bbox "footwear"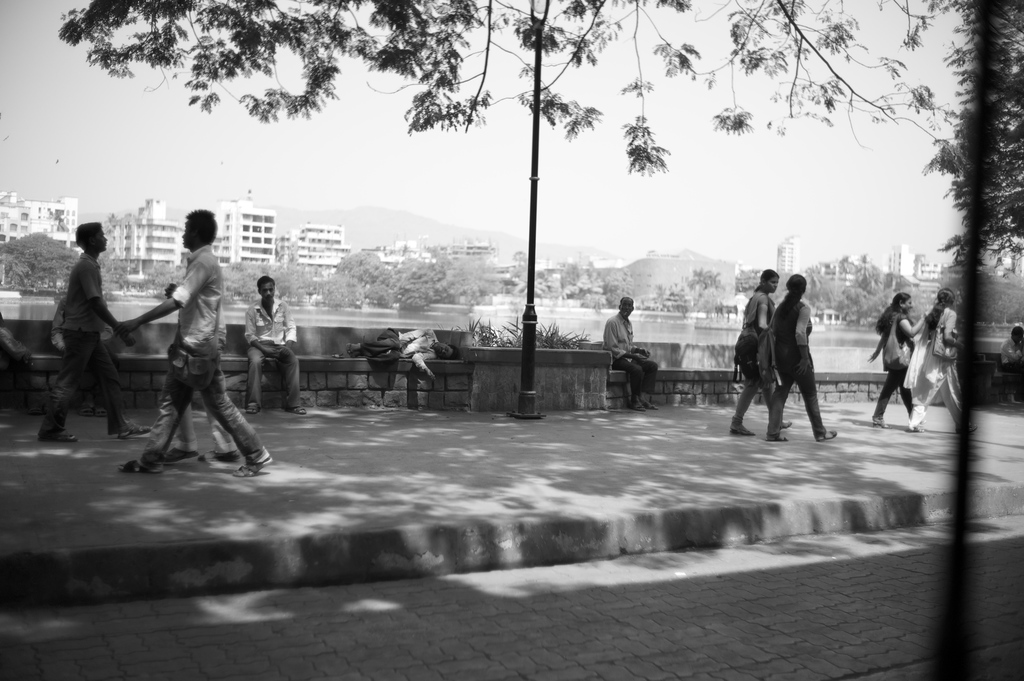
crop(781, 419, 792, 429)
